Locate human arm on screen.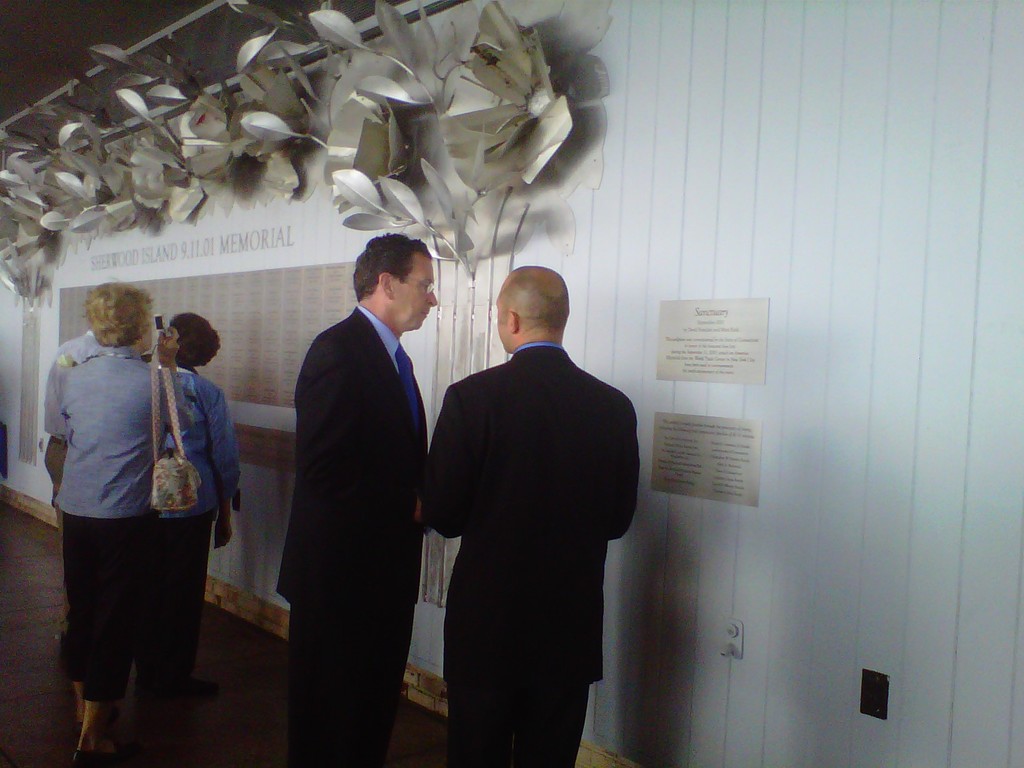
On screen at Rect(421, 382, 484, 534).
